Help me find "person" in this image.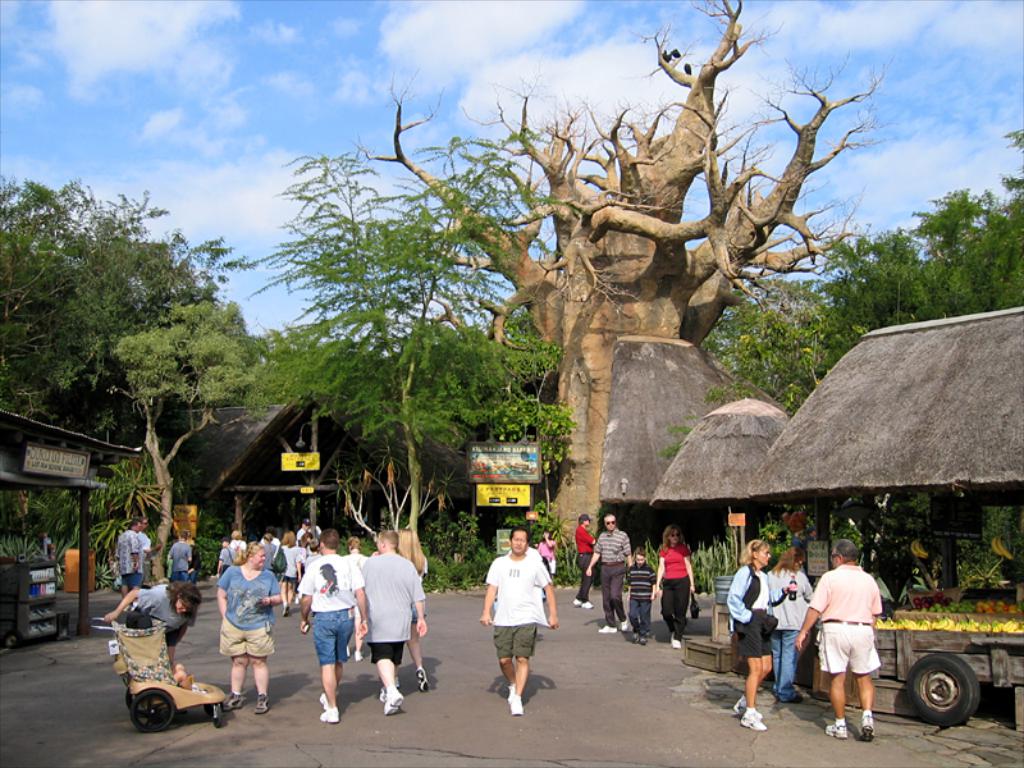
Found it: bbox=(483, 531, 553, 717).
